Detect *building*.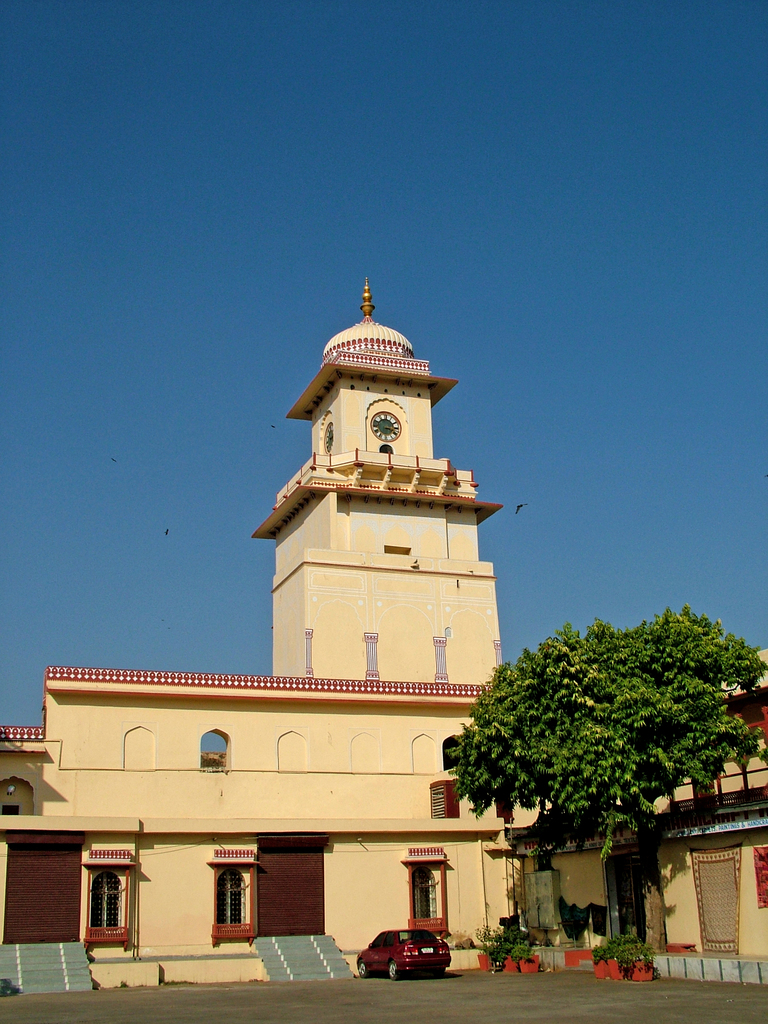
Detected at 0:319:767:963.
